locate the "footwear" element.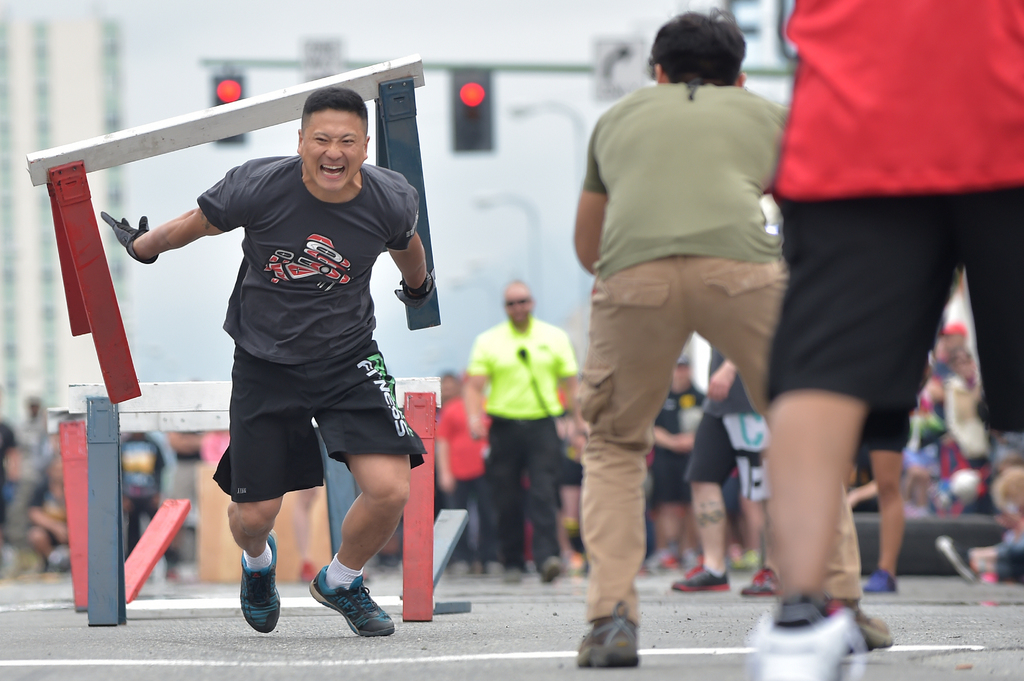
Element bbox: <bbox>669, 554, 730, 593</bbox>.
